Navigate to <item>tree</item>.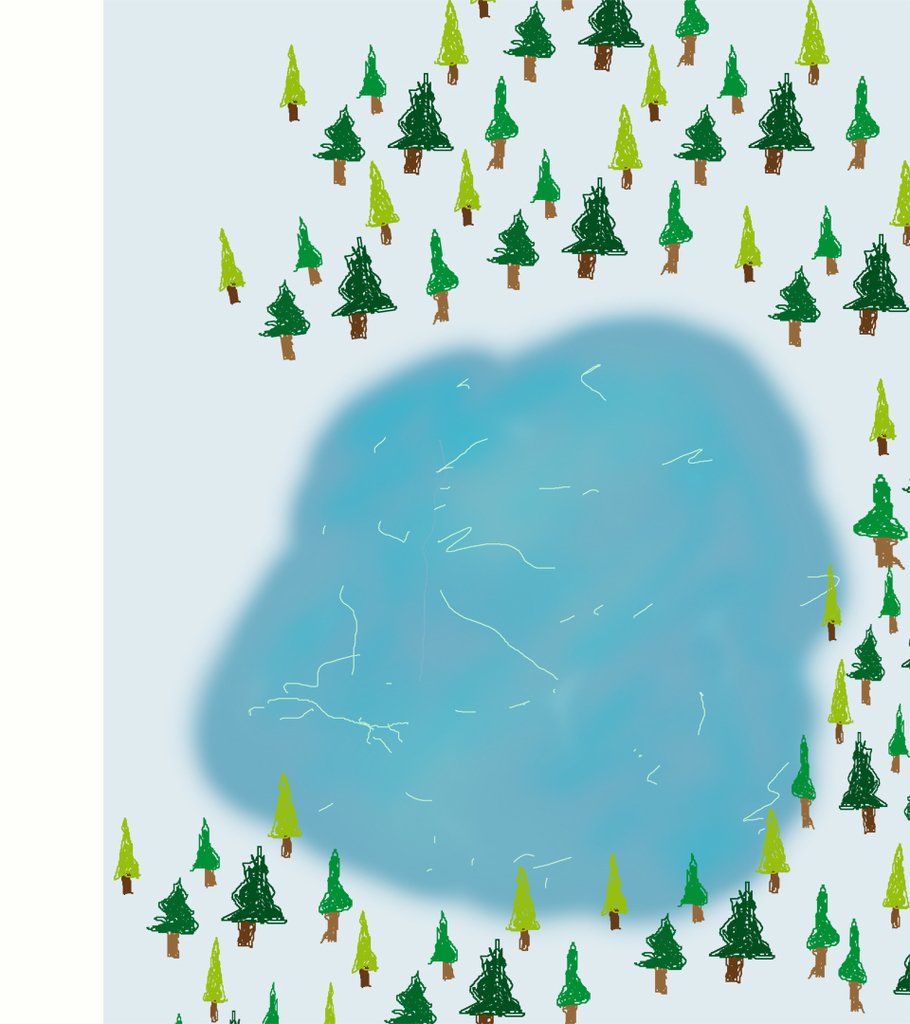
Navigation target: (x1=833, y1=915, x2=870, y2=1011).
